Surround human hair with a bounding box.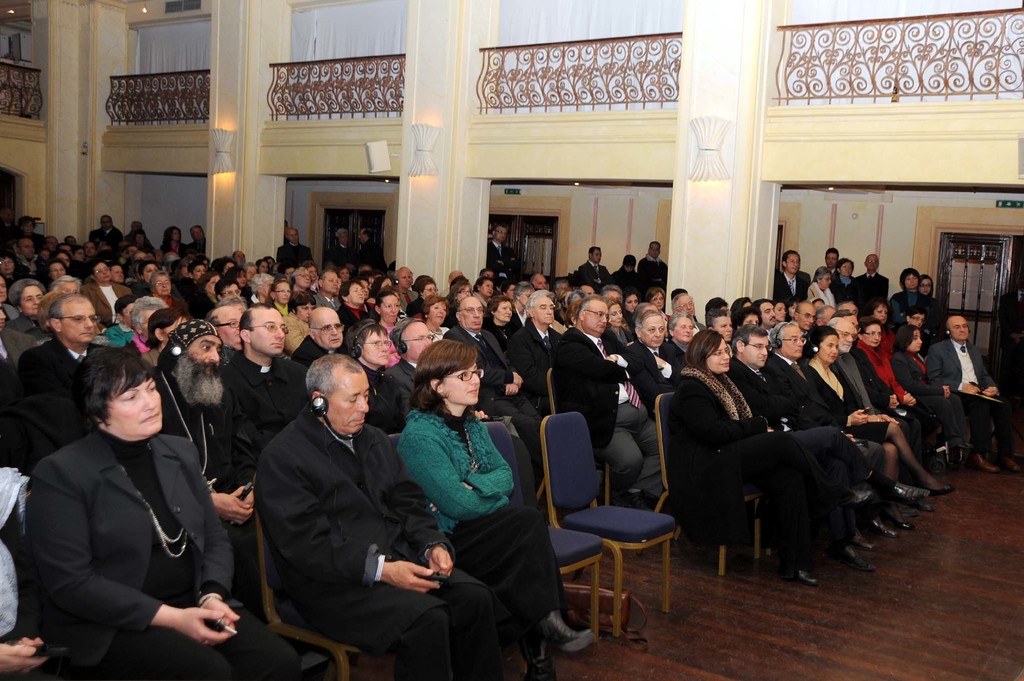
bbox(636, 301, 659, 332).
